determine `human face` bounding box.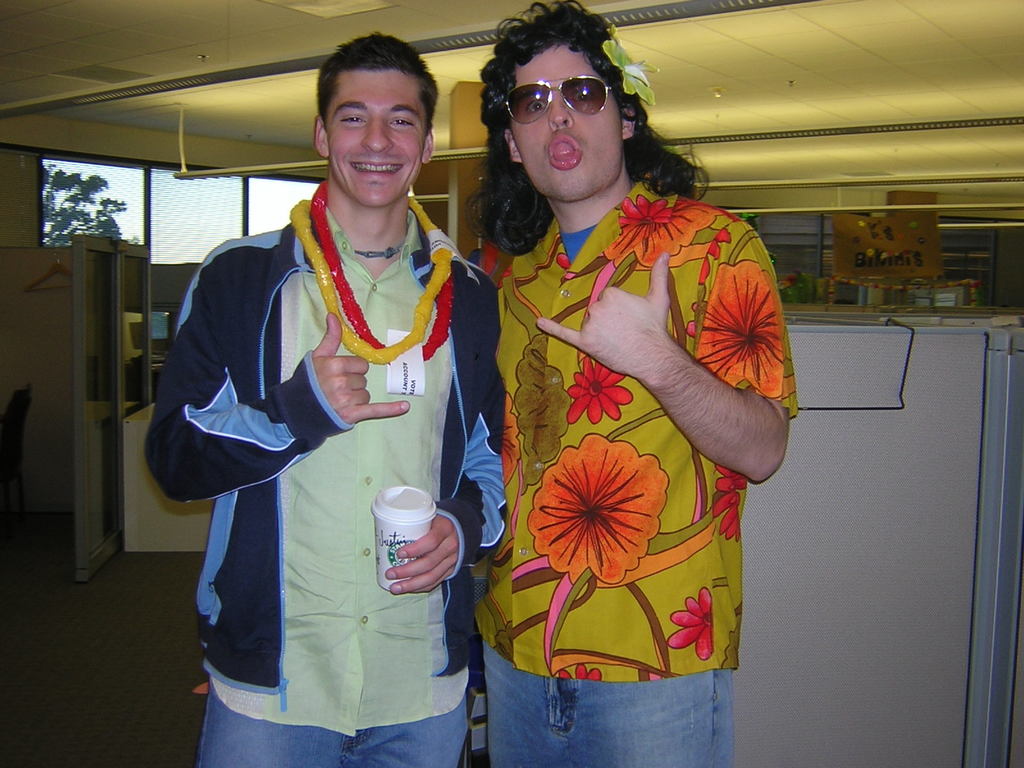
Determined: box=[324, 72, 426, 208].
